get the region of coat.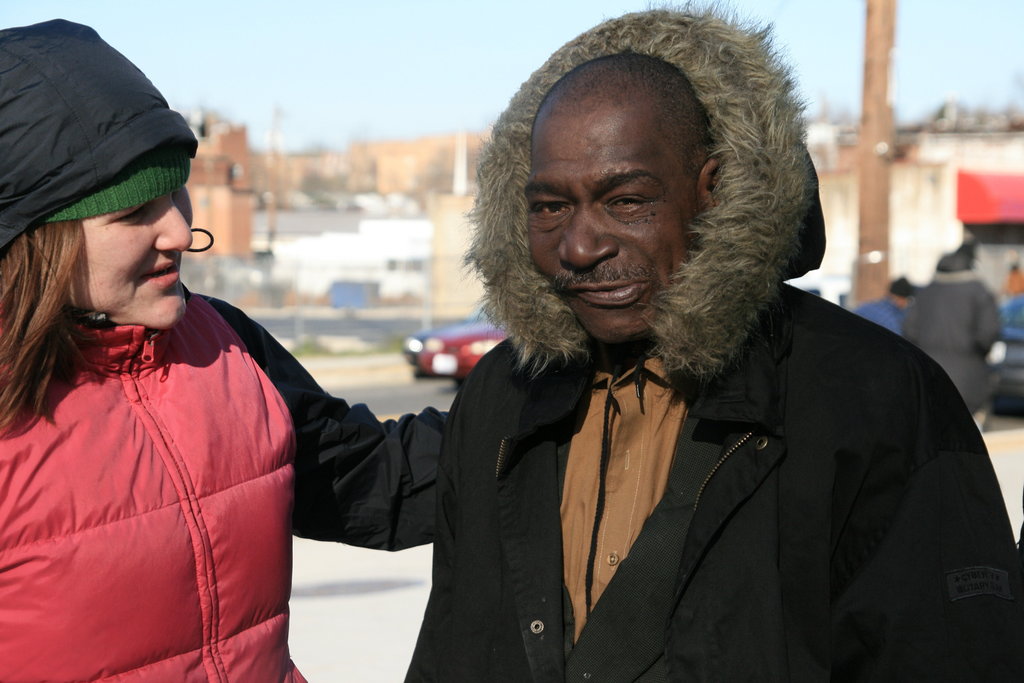
328, 126, 979, 657.
